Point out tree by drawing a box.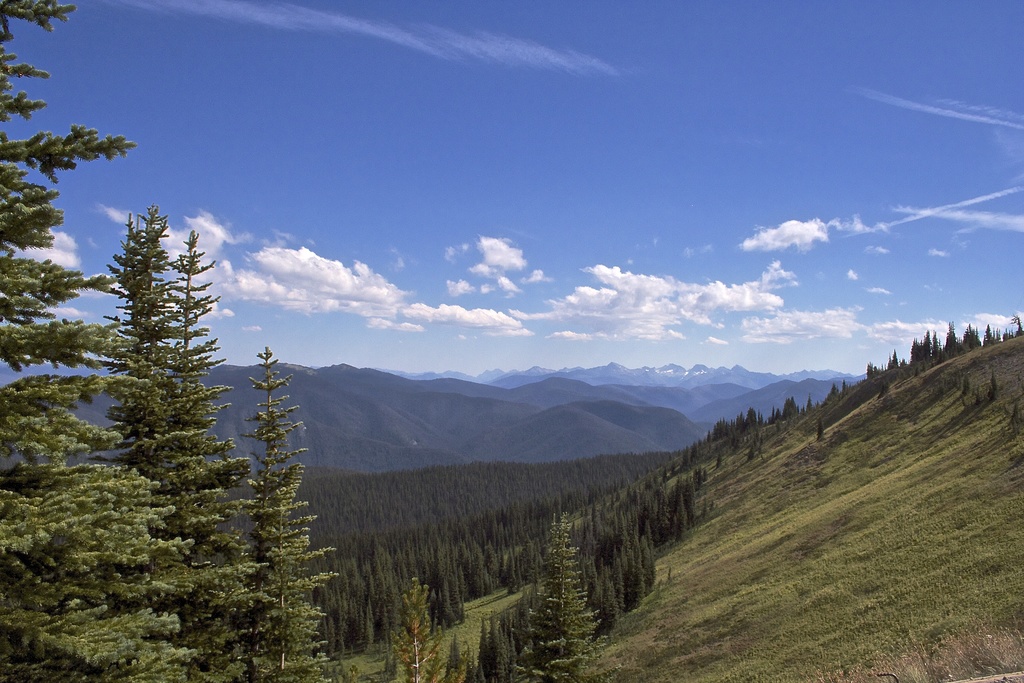
bbox=[965, 324, 979, 345].
